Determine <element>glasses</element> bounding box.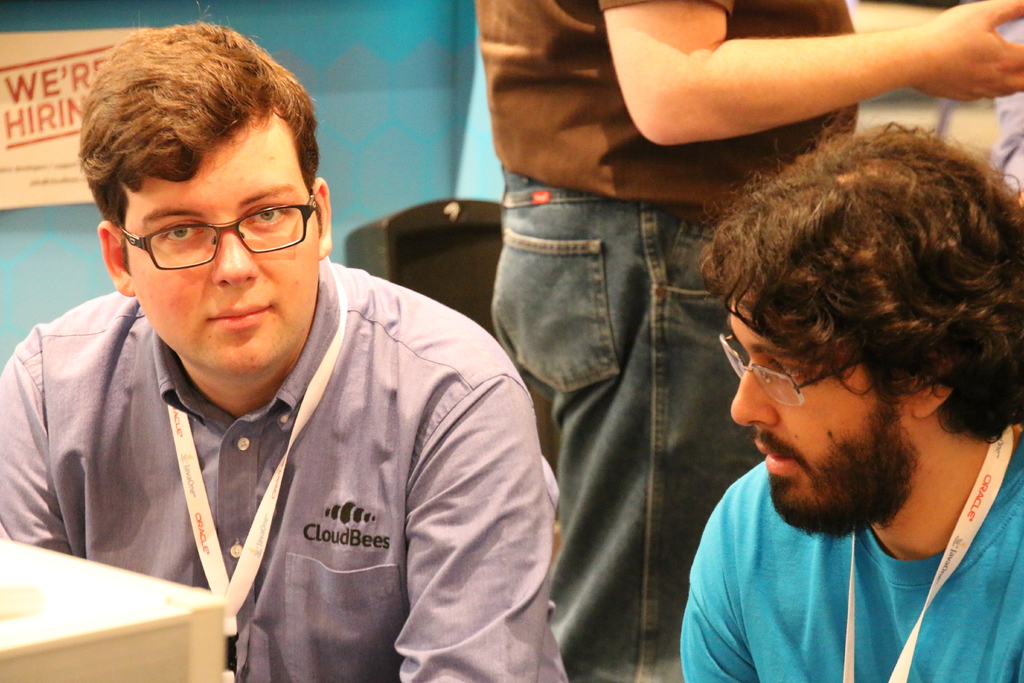
Determined: pyautogui.locateOnScreen(716, 325, 873, 409).
